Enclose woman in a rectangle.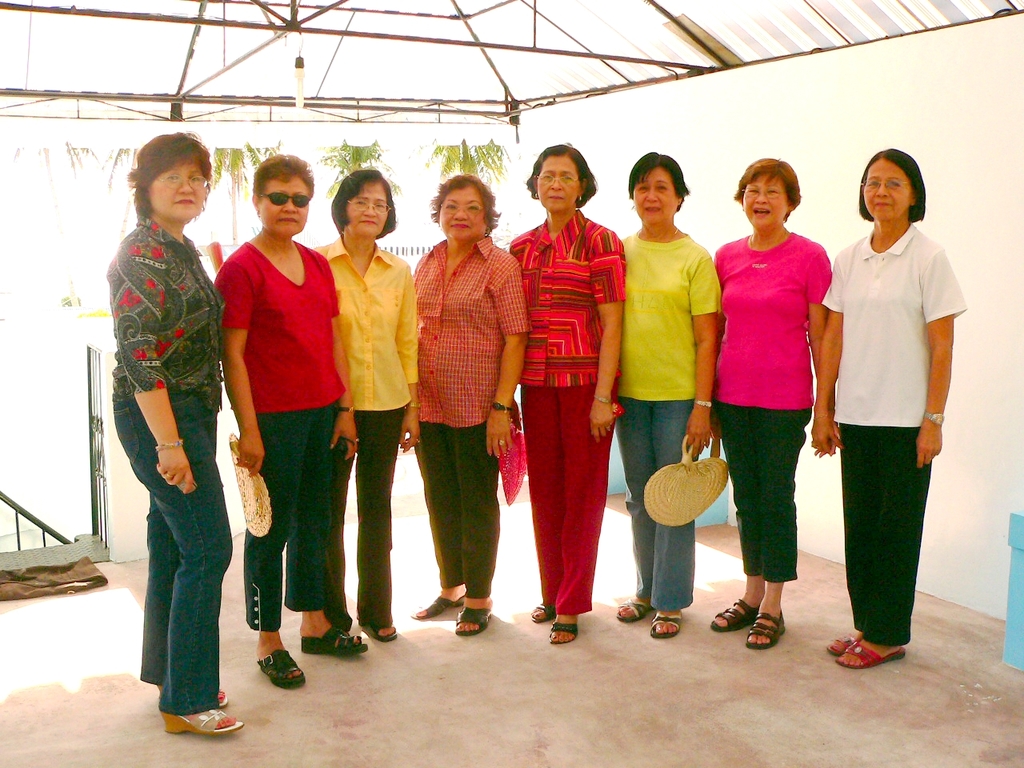
box(707, 155, 838, 649).
